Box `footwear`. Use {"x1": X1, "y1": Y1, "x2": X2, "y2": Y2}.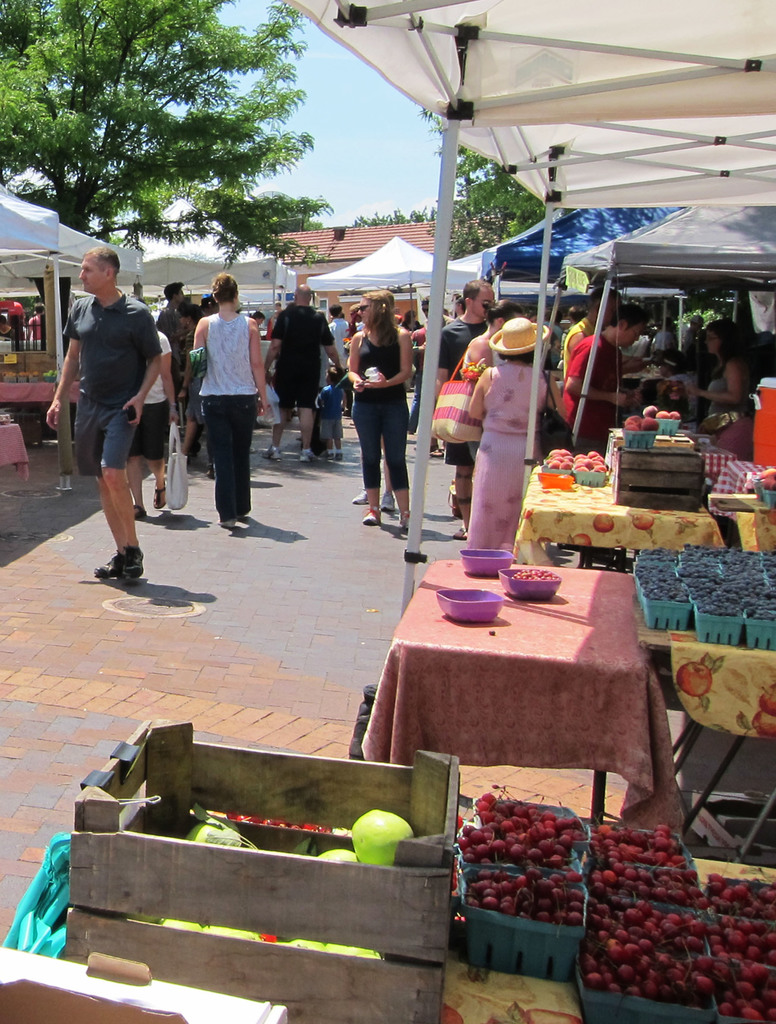
{"x1": 400, "y1": 509, "x2": 408, "y2": 527}.
